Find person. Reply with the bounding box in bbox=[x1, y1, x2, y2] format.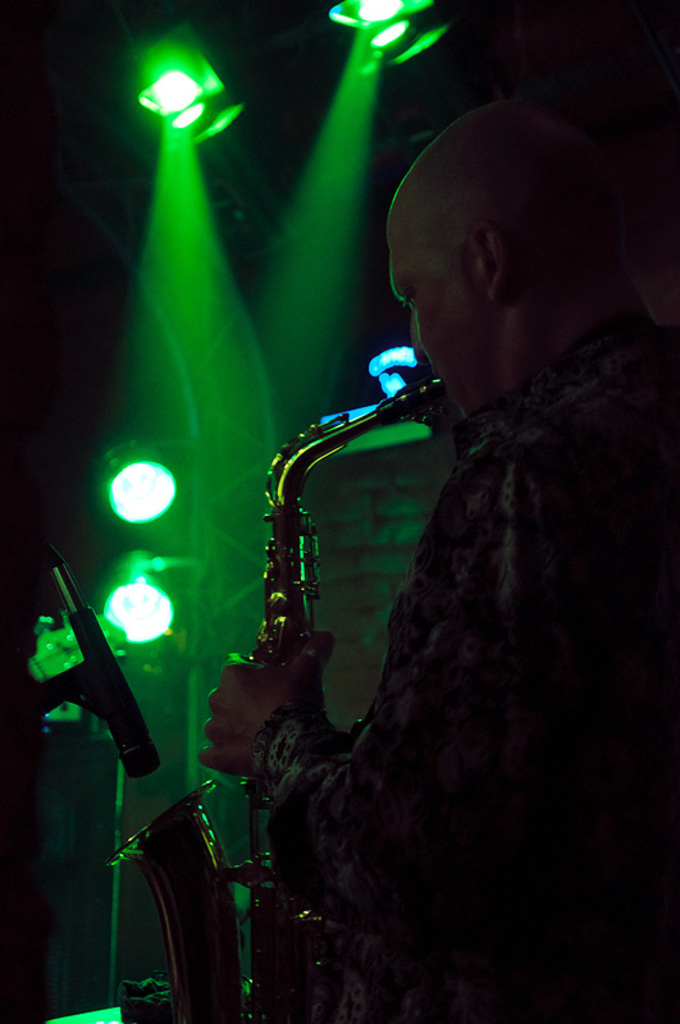
bbox=[198, 86, 679, 1023].
